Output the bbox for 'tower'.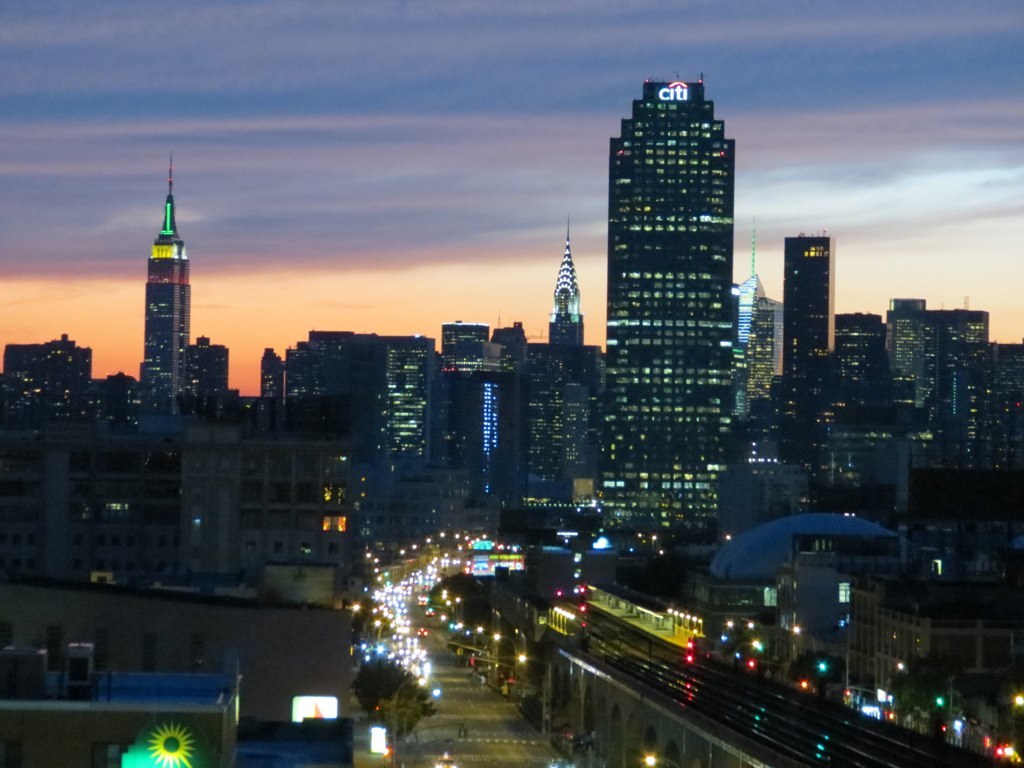
{"x1": 743, "y1": 293, "x2": 782, "y2": 409}.
